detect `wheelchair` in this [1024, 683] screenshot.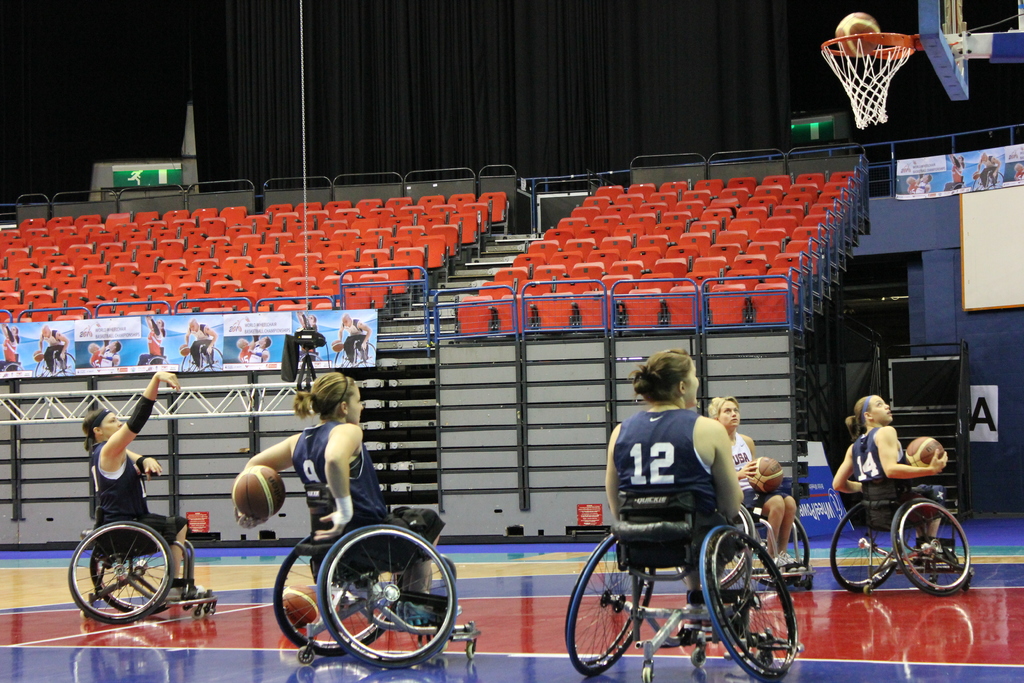
Detection: select_region(831, 488, 977, 586).
